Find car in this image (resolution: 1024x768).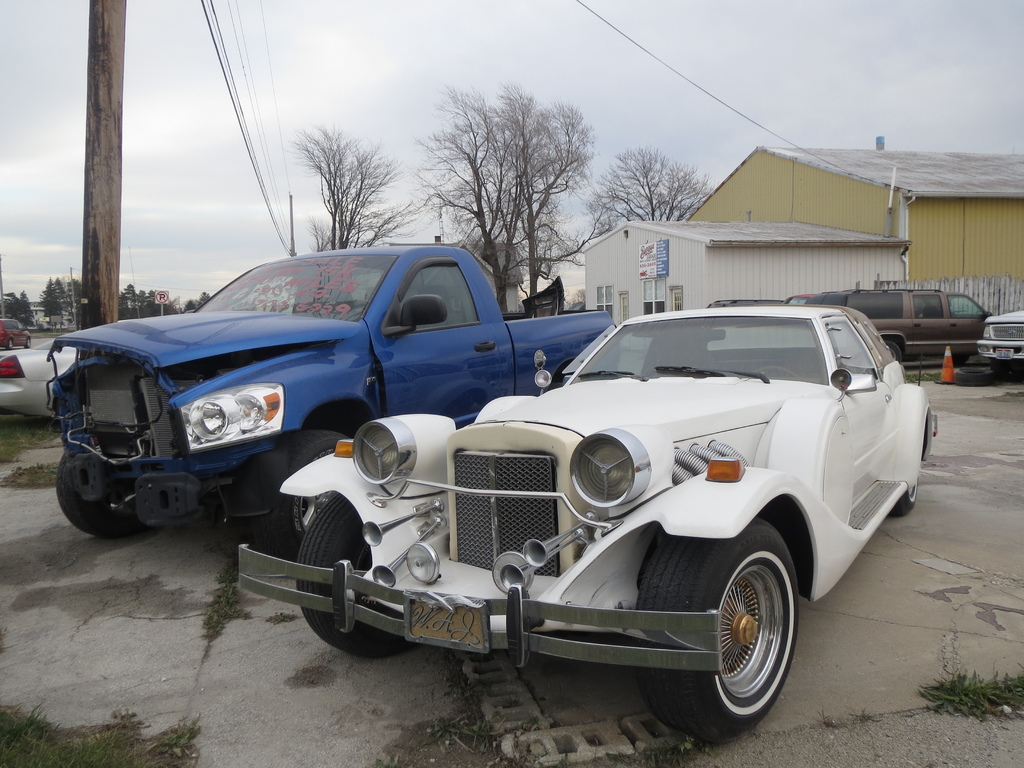
region(803, 282, 996, 369).
